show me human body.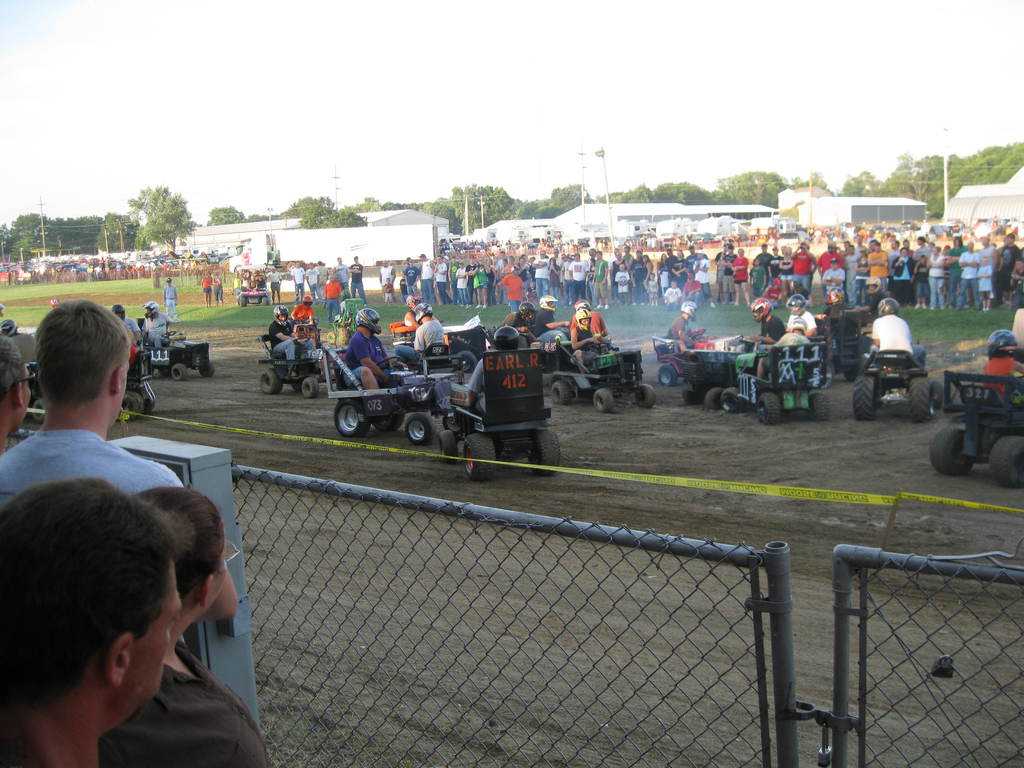
human body is here: l=199, t=271, r=211, b=308.
